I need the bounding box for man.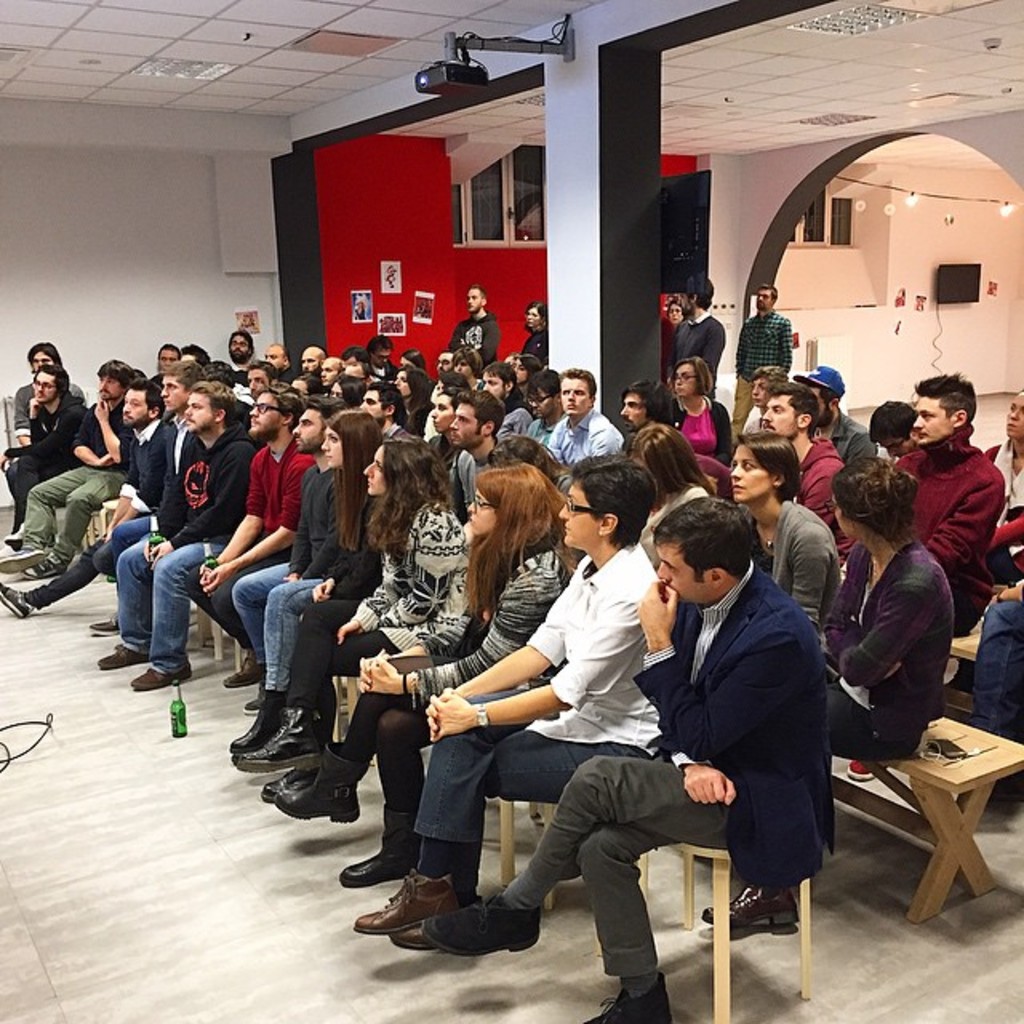
Here it is: (left=480, top=360, right=530, bottom=411).
